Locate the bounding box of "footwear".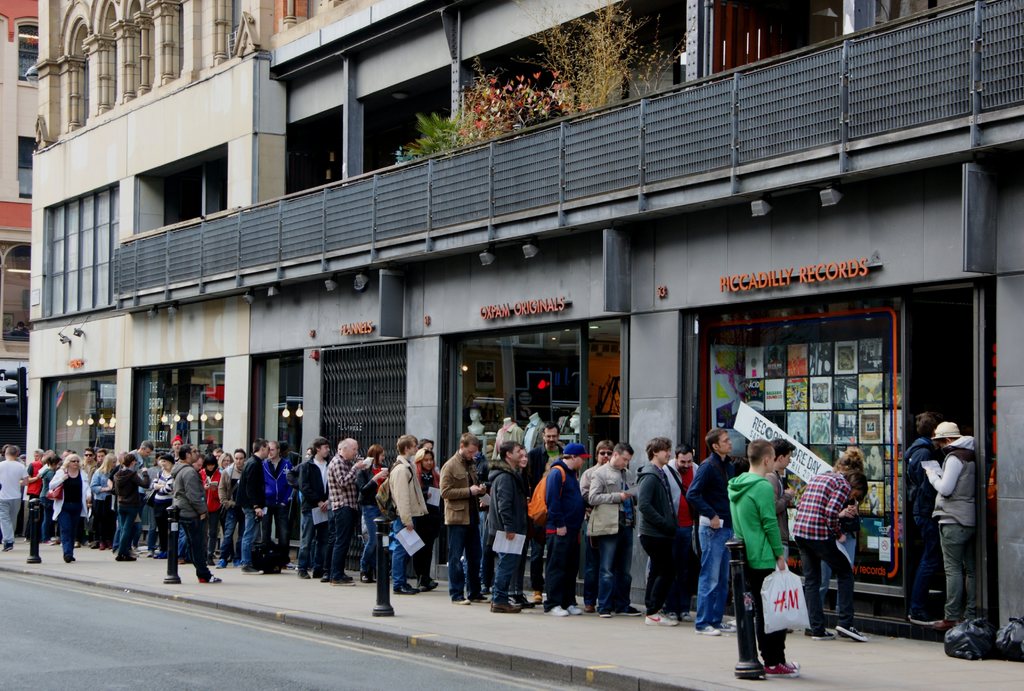
Bounding box: <region>452, 597, 470, 606</region>.
